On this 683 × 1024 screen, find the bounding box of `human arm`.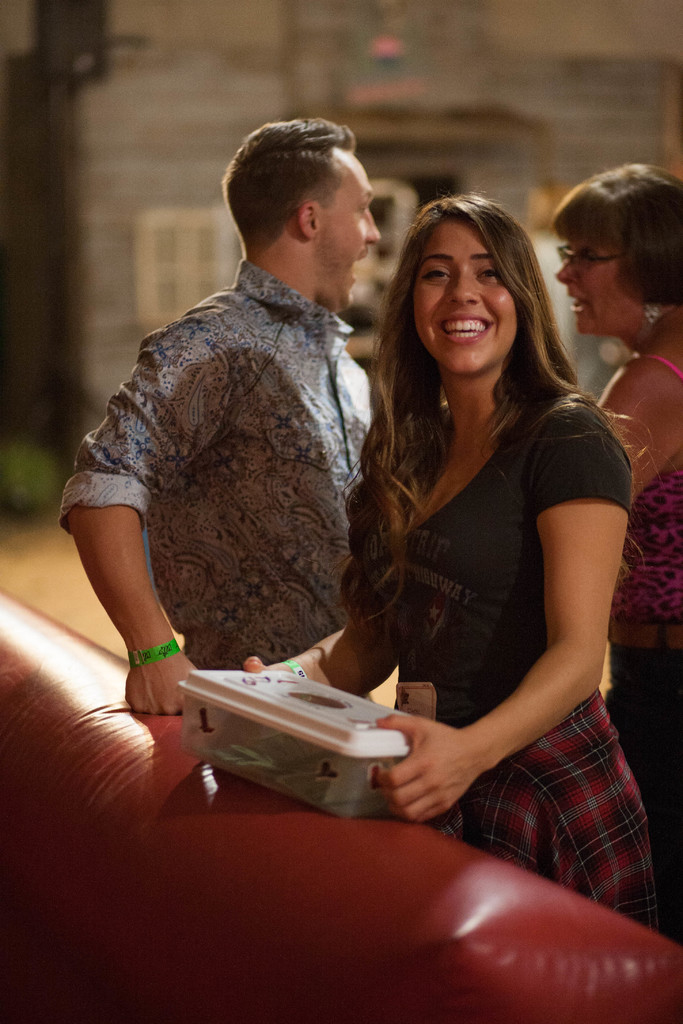
Bounding box: bbox=(369, 403, 633, 831).
